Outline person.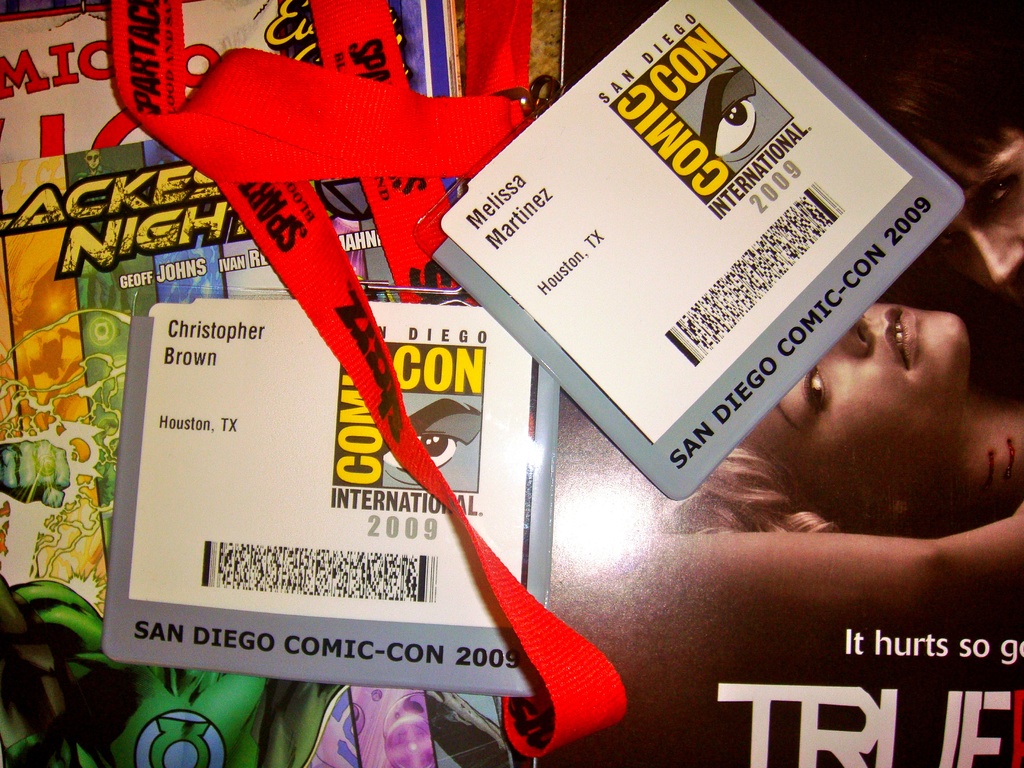
Outline: 849 5 1023 301.
